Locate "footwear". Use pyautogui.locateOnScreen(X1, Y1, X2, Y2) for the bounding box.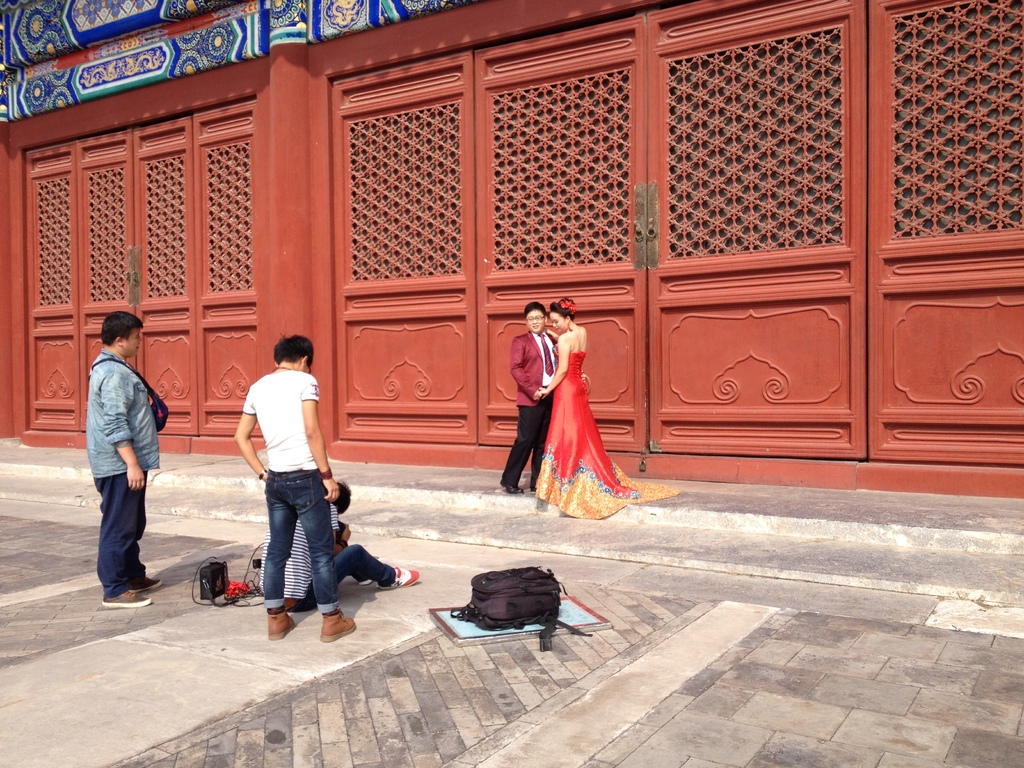
pyautogui.locateOnScreen(268, 609, 296, 639).
